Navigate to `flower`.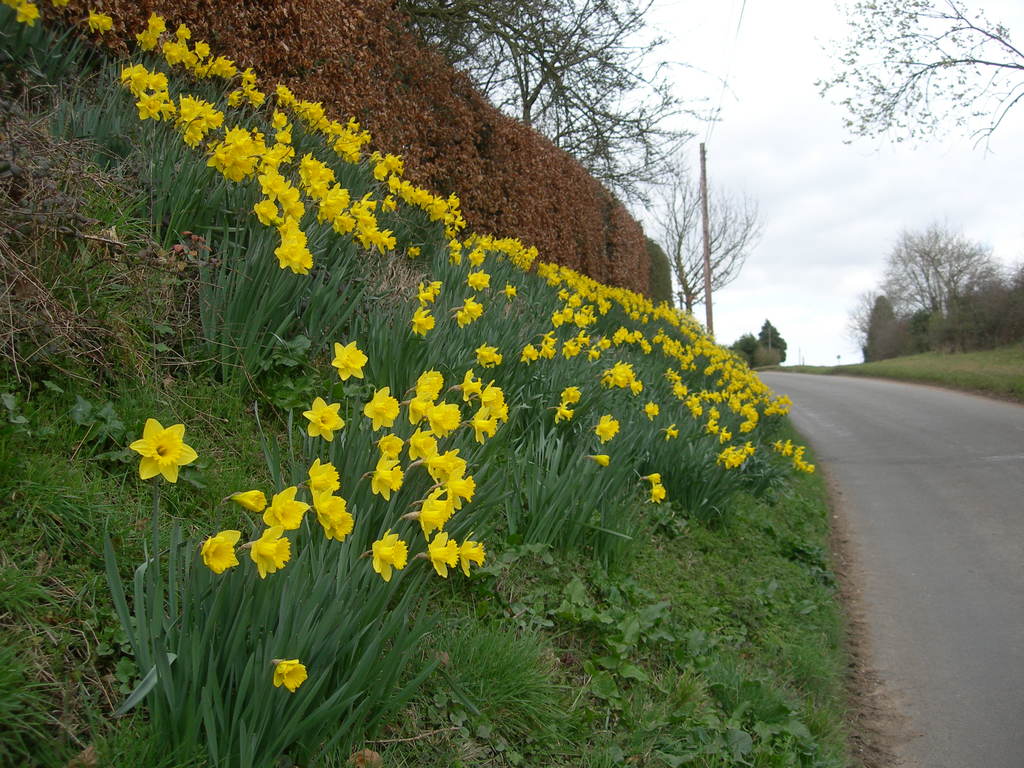
Navigation target: locate(315, 496, 346, 524).
